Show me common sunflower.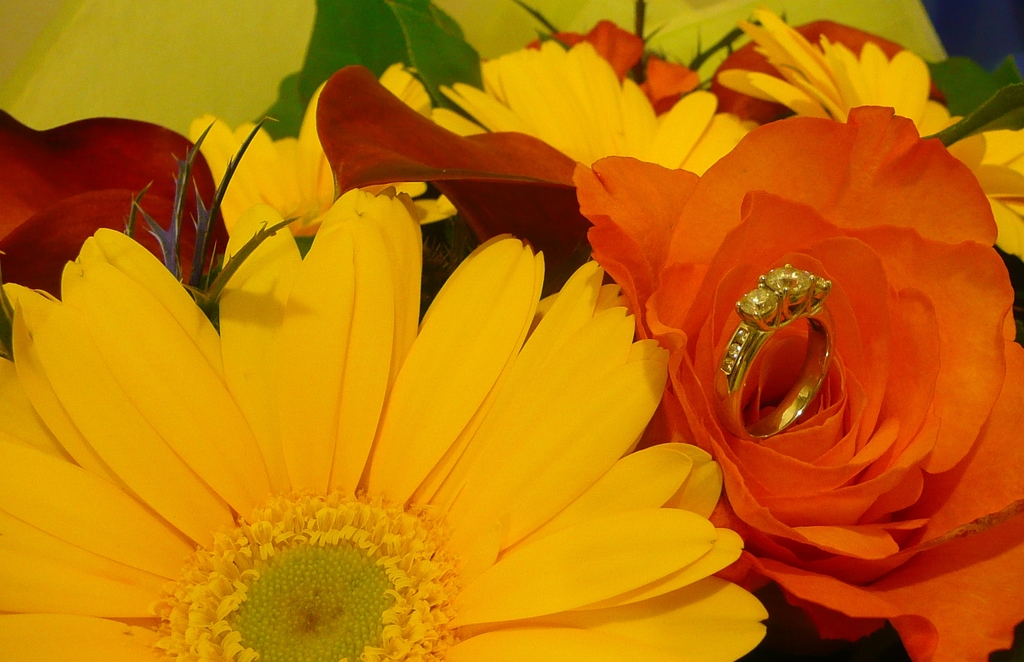
common sunflower is here: bbox=(191, 50, 477, 247).
